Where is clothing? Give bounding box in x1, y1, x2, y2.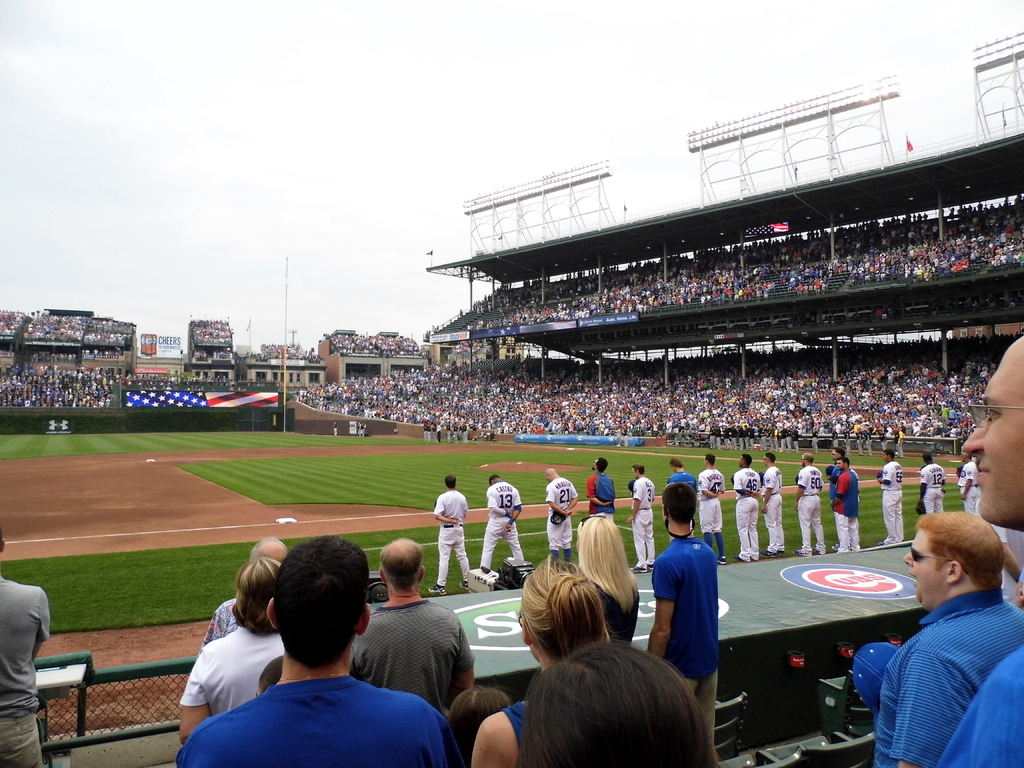
865, 585, 1023, 767.
